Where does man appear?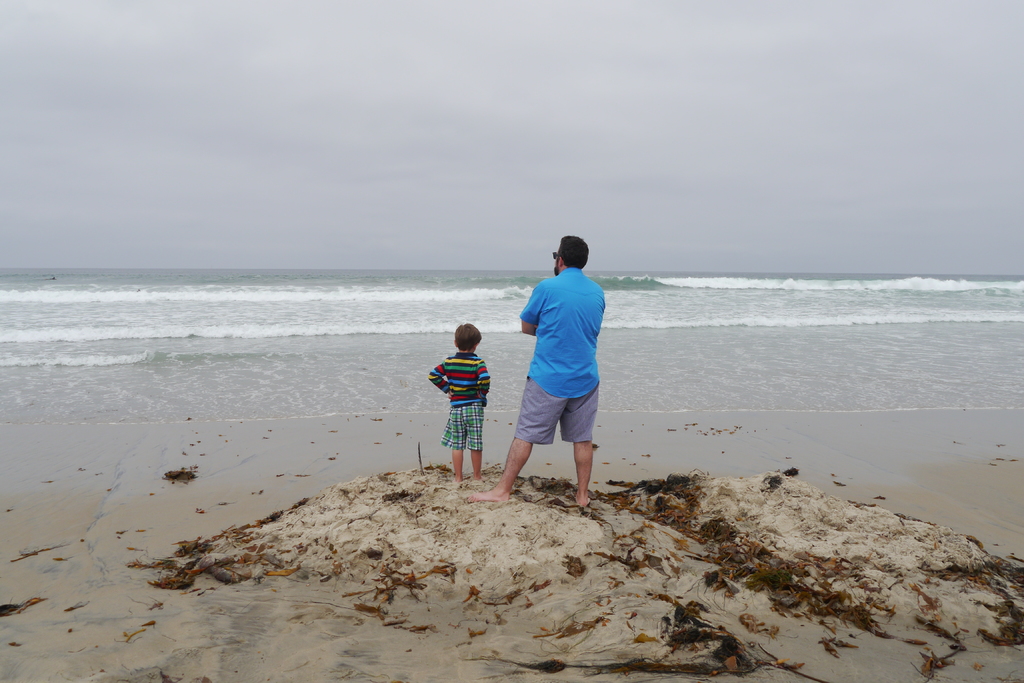
Appears at (507, 233, 621, 514).
